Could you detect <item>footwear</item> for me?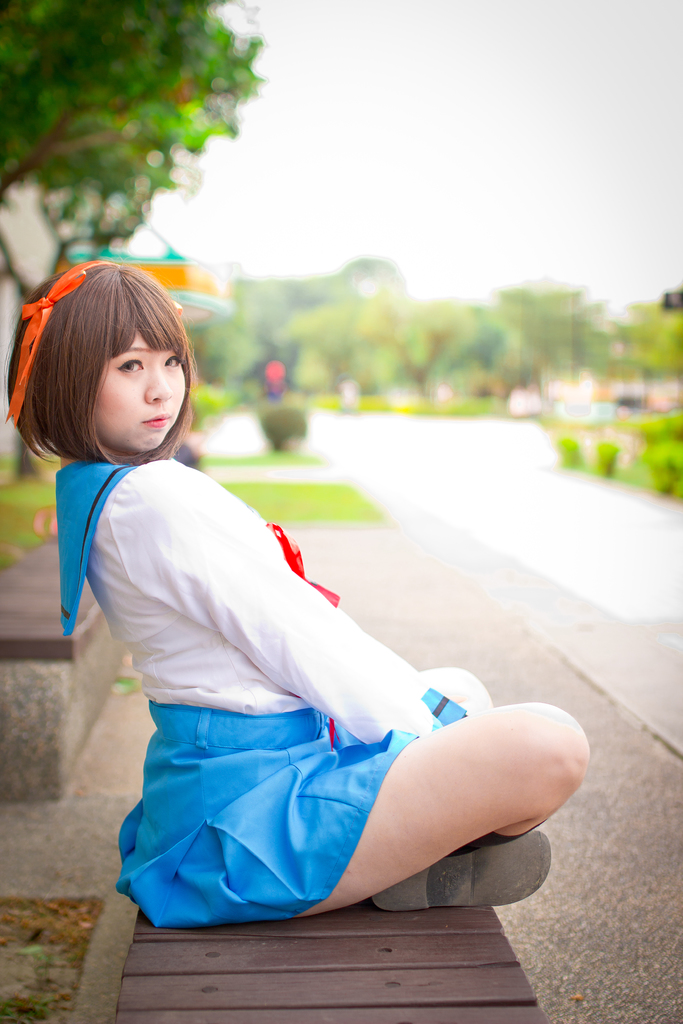
Detection result: (x1=361, y1=836, x2=554, y2=911).
